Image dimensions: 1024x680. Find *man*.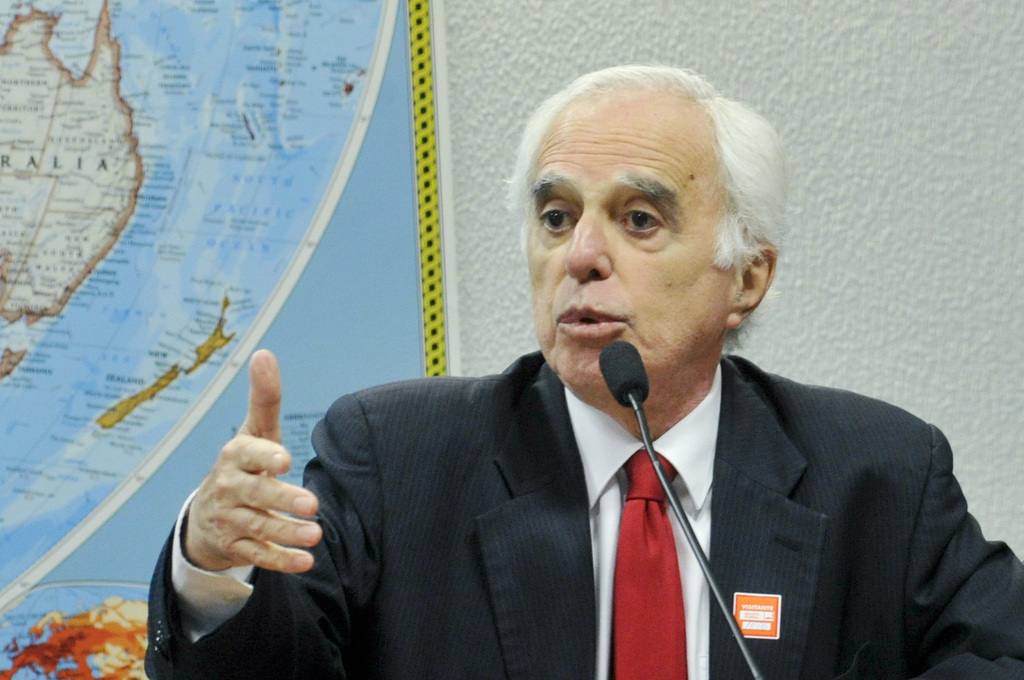
{"x1": 198, "y1": 101, "x2": 982, "y2": 674}.
